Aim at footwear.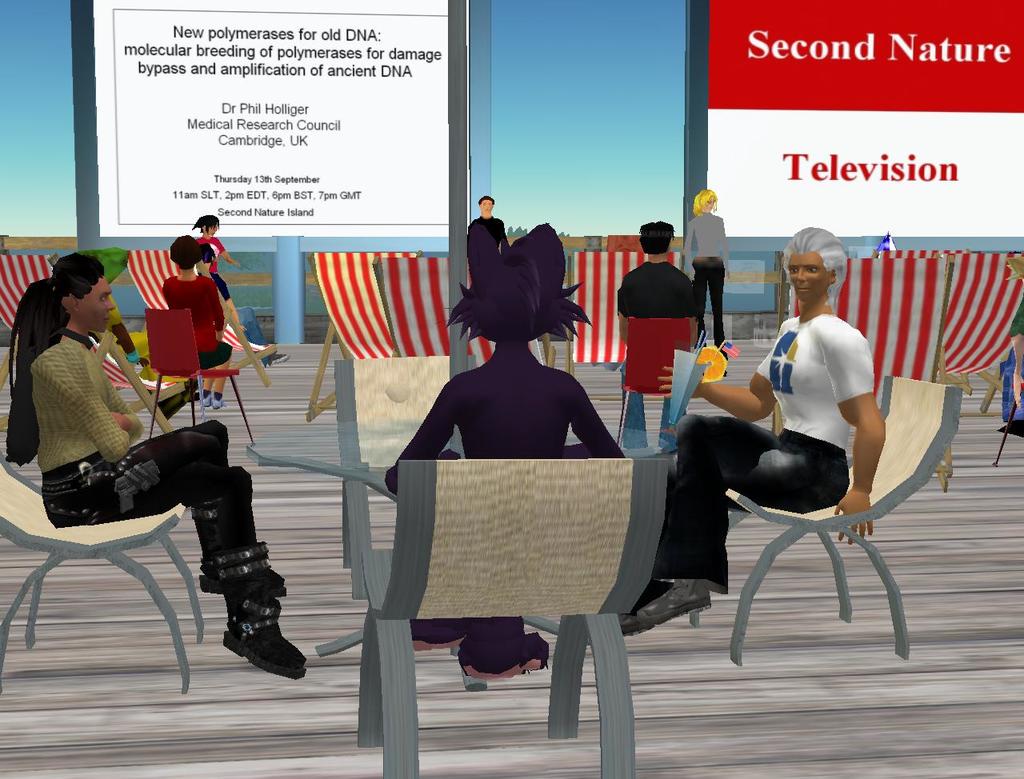
Aimed at crop(629, 578, 713, 637).
